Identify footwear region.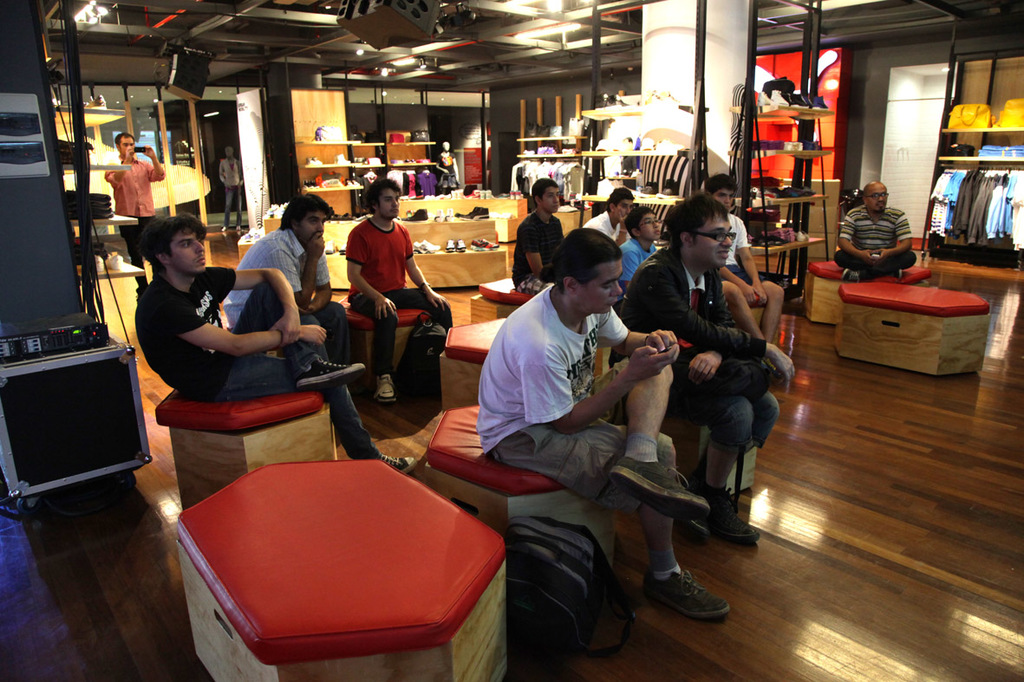
Region: x1=373 y1=373 x2=399 y2=404.
